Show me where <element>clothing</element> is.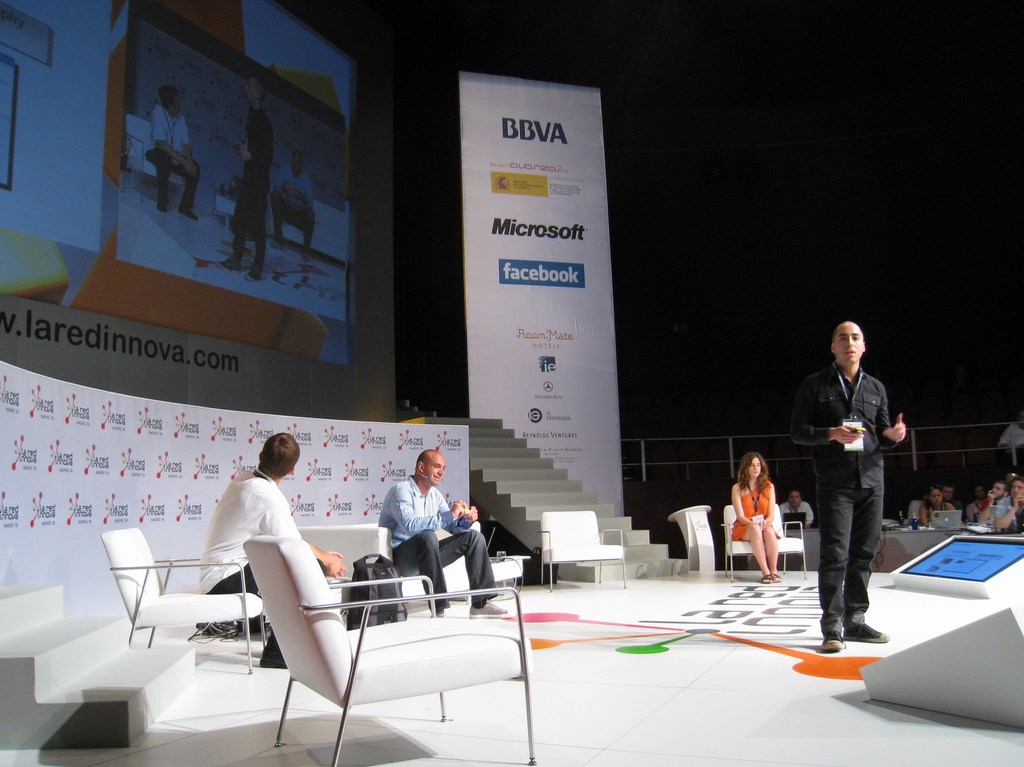
<element>clothing</element> is at select_region(374, 476, 497, 612).
